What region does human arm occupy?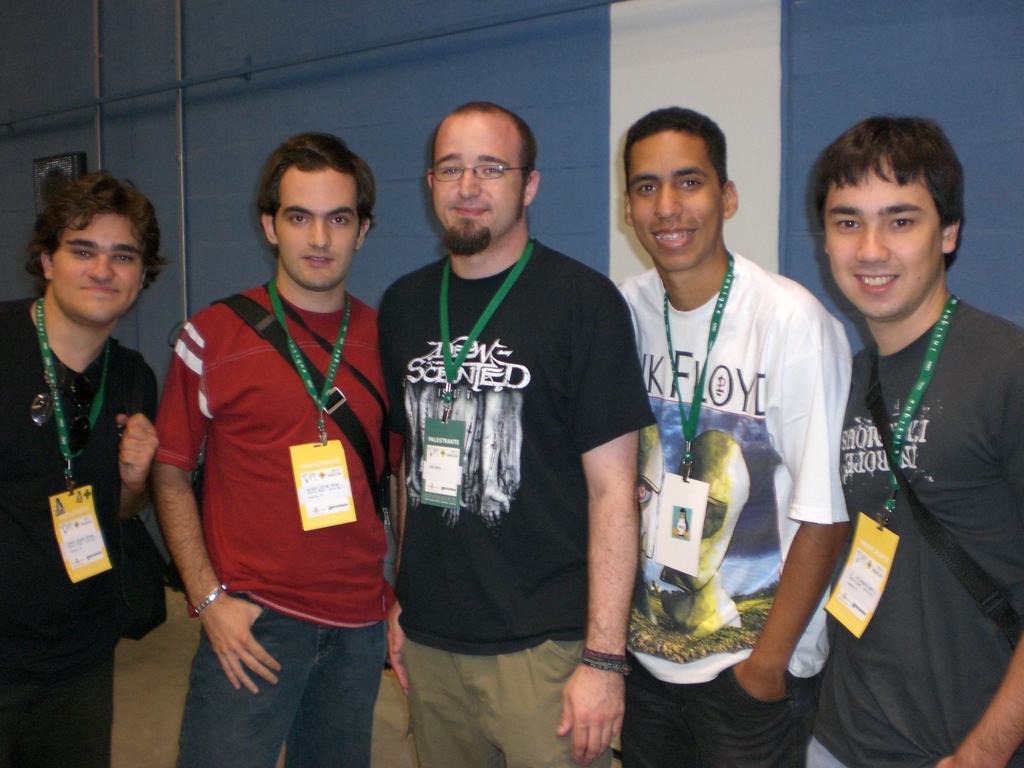
{"left": 722, "top": 288, "right": 857, "bottom": 702}.
